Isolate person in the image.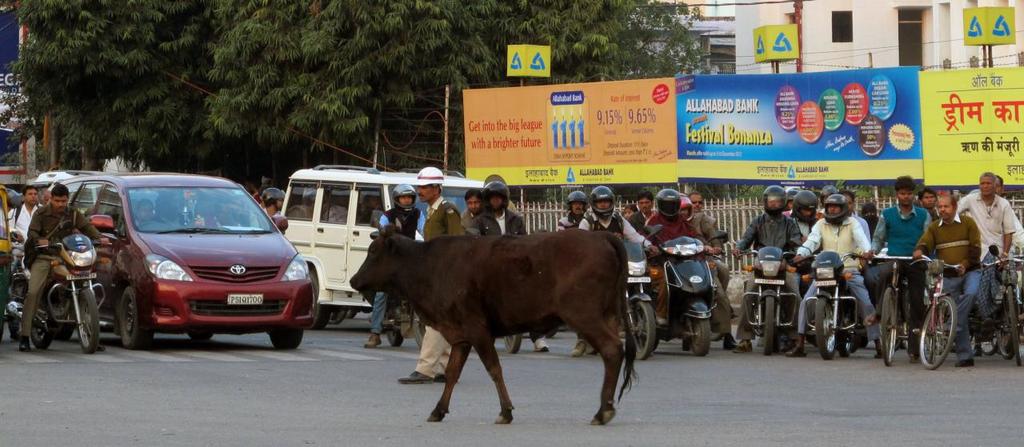
Isolated region: box(918, 182, 940, 260).
